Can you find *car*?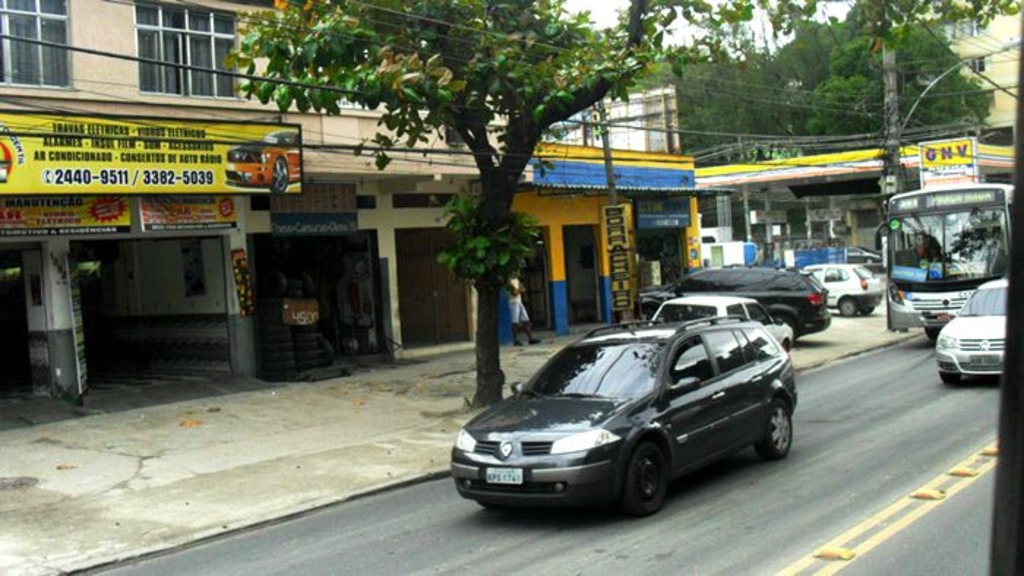
Yes, bounding box: select_region(847, 244, 885, 266).
